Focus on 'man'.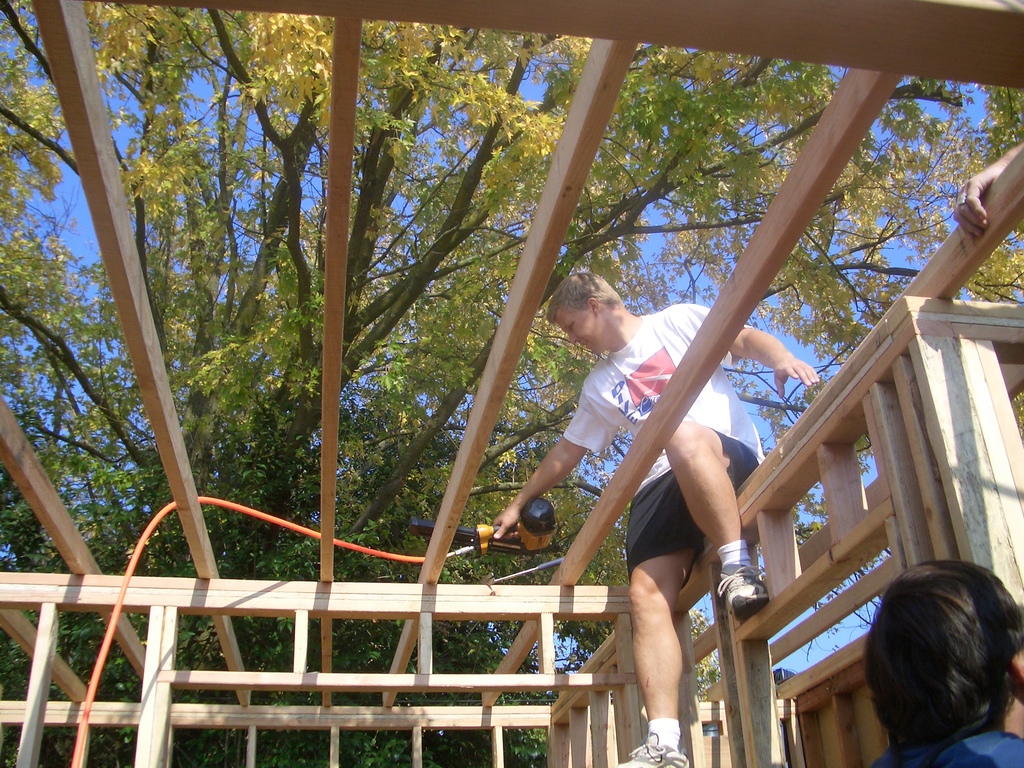
Focused at bbox(489, 271, 817, 767).
